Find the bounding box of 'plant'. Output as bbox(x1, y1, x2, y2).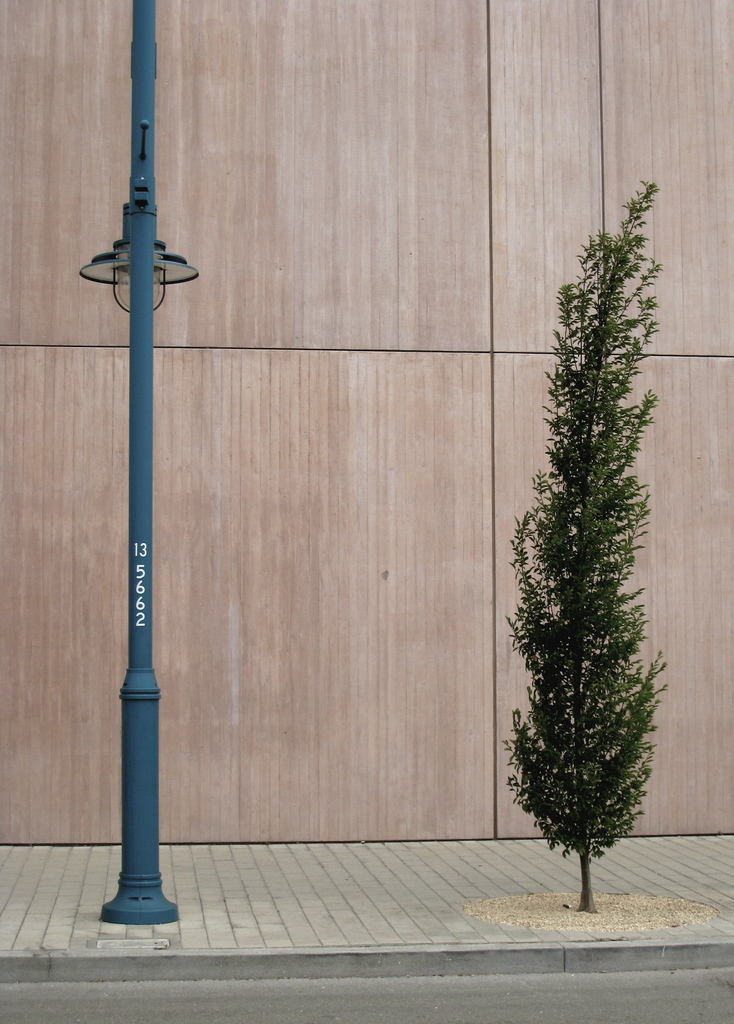
bbox(490, 166, 688, 921).
